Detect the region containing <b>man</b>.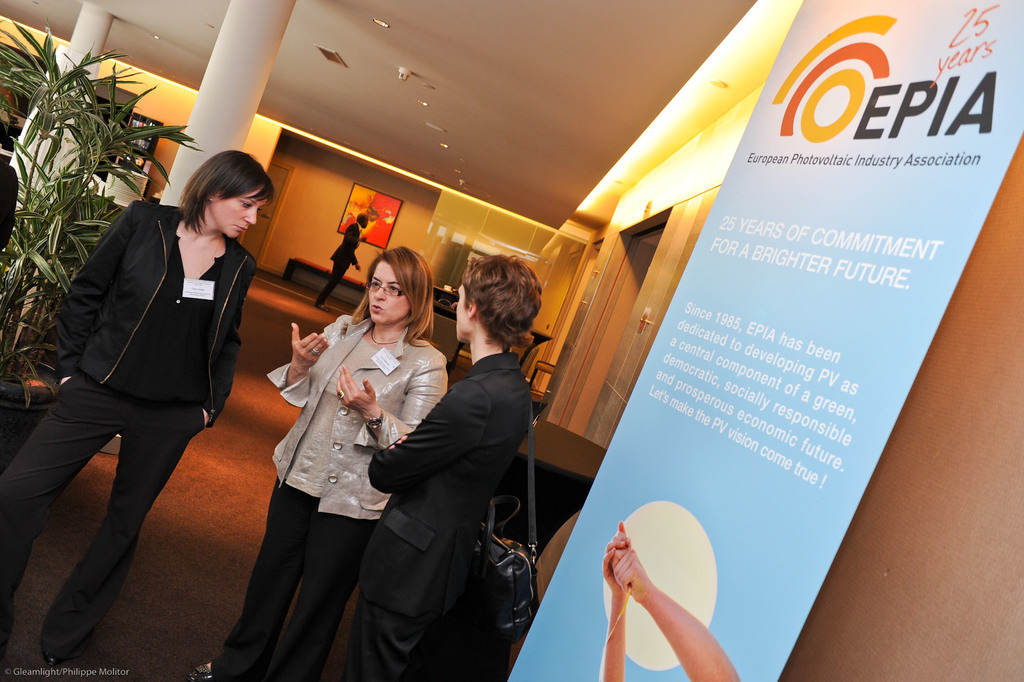
rect(348, 255, 535, 681).
